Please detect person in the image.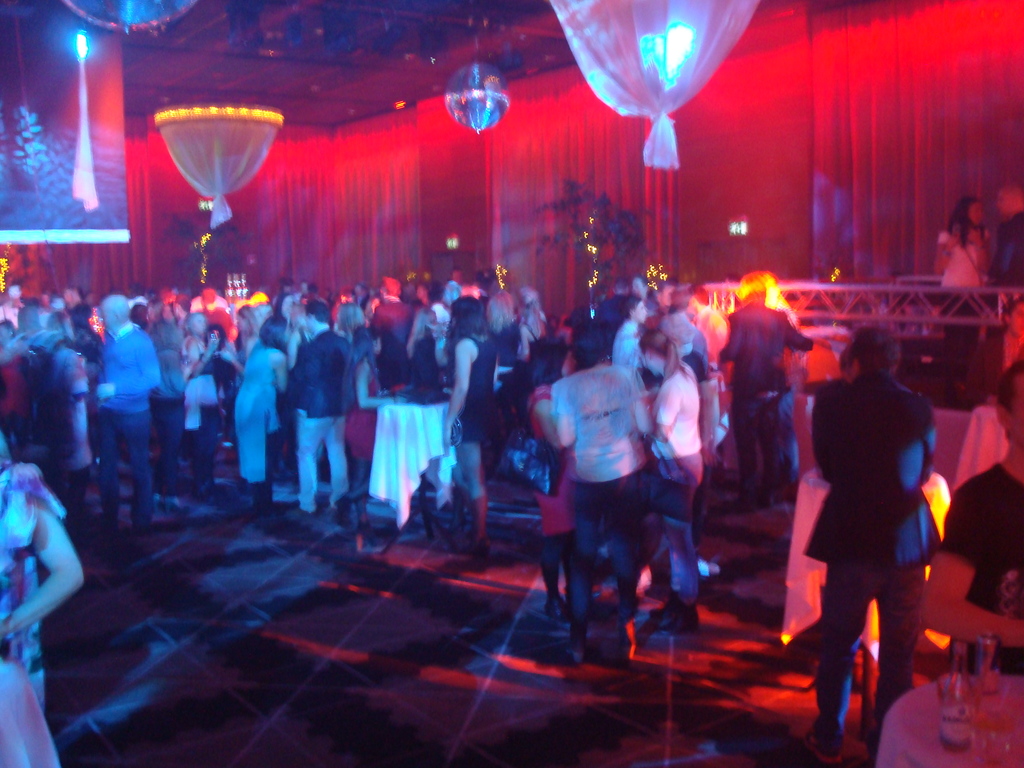
{"left": 718, "top": 274, "right": 815, "bottom": 515}.
